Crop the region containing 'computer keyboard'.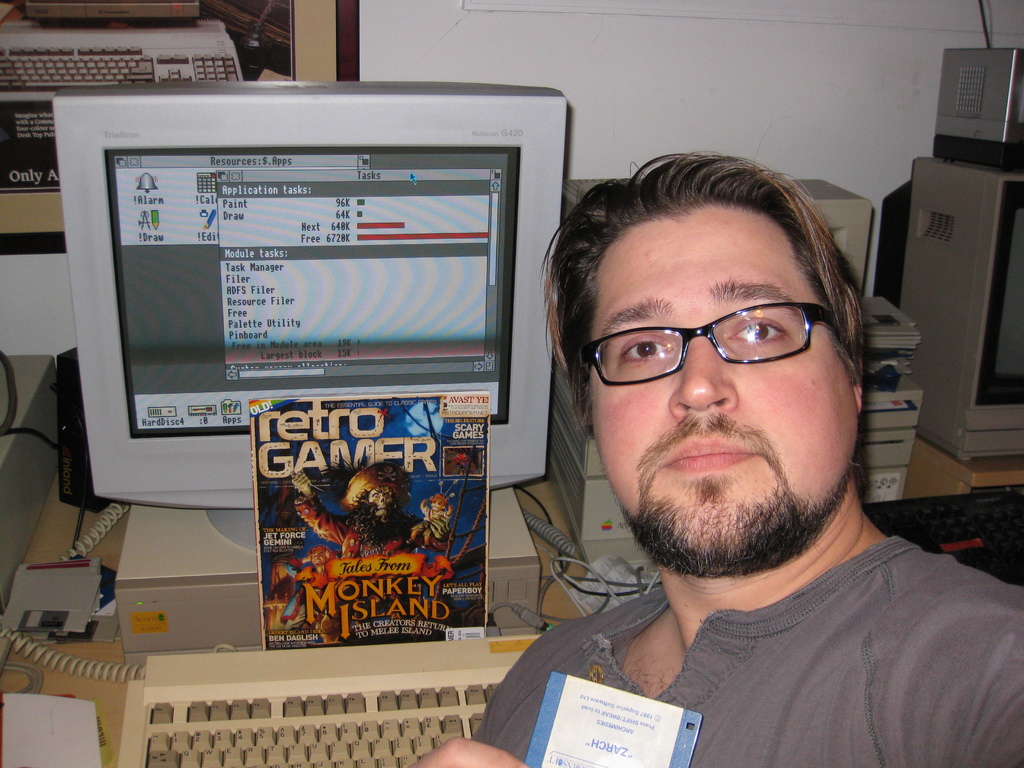
Crop region: rect(1, 29, 251, 100).
